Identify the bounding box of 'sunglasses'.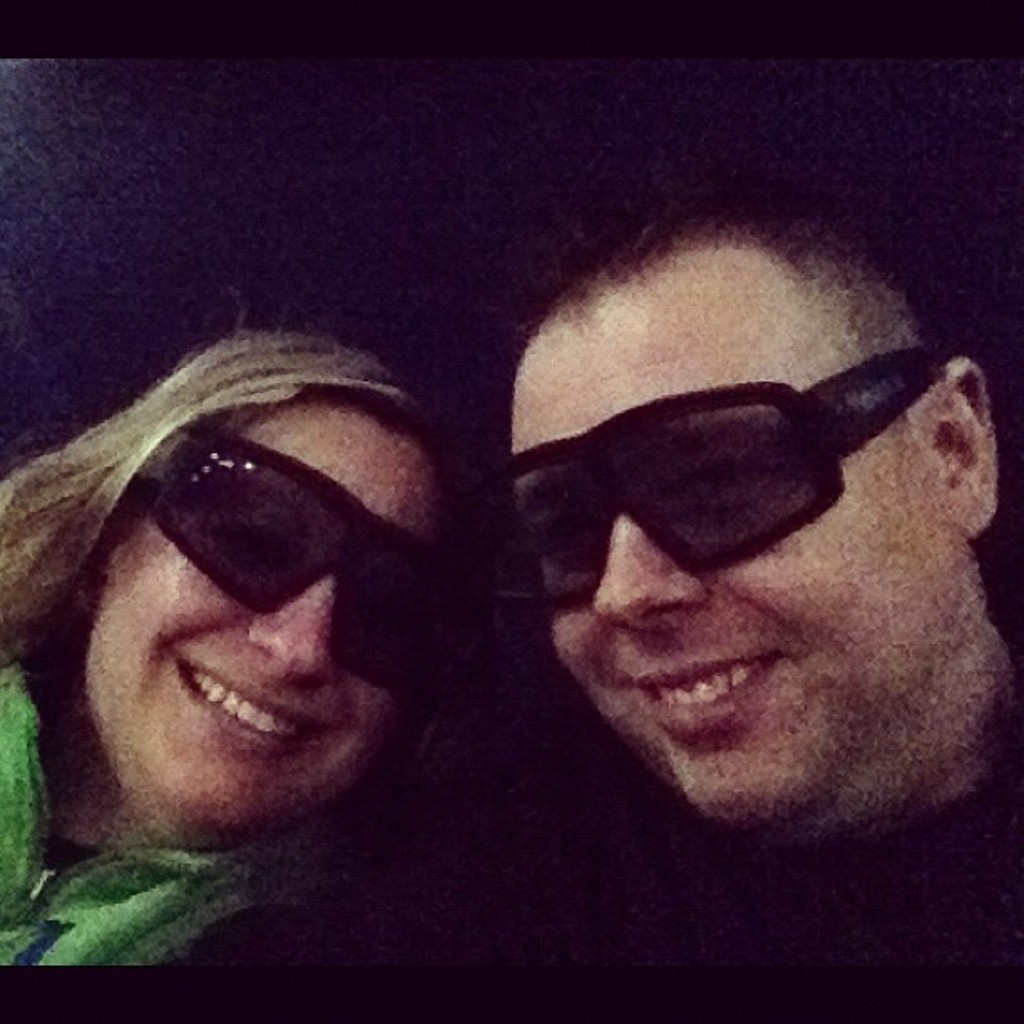
<box>129,430,467,688</box>.
